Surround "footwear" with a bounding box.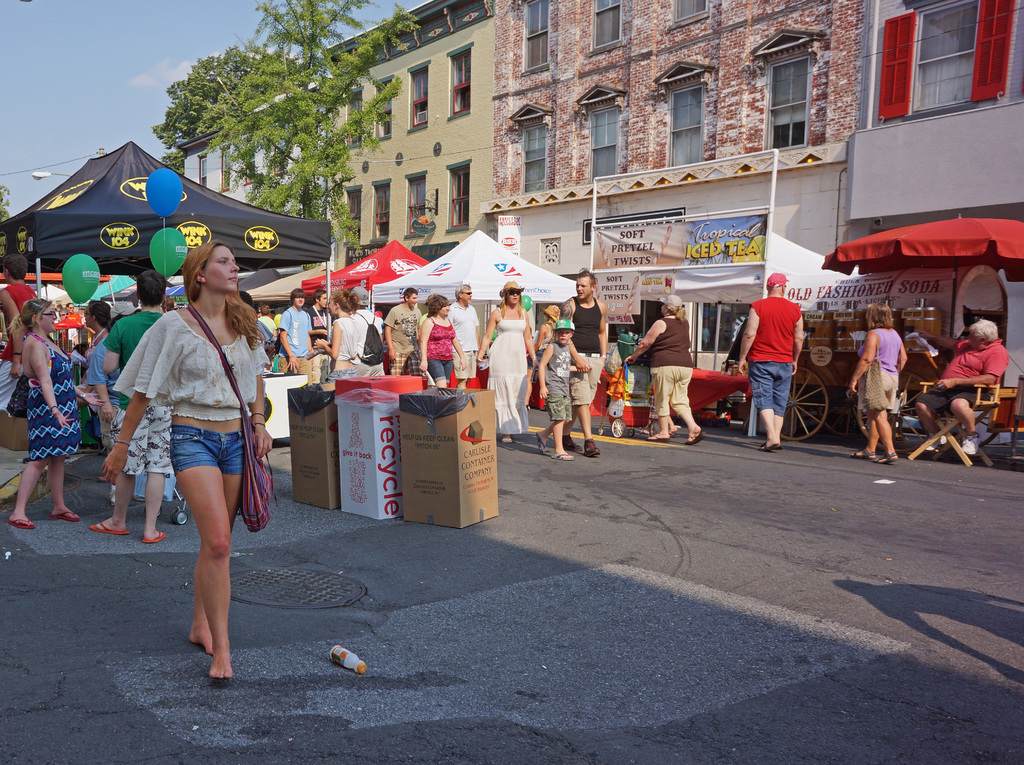
<box>688,419,708,442</box>.
